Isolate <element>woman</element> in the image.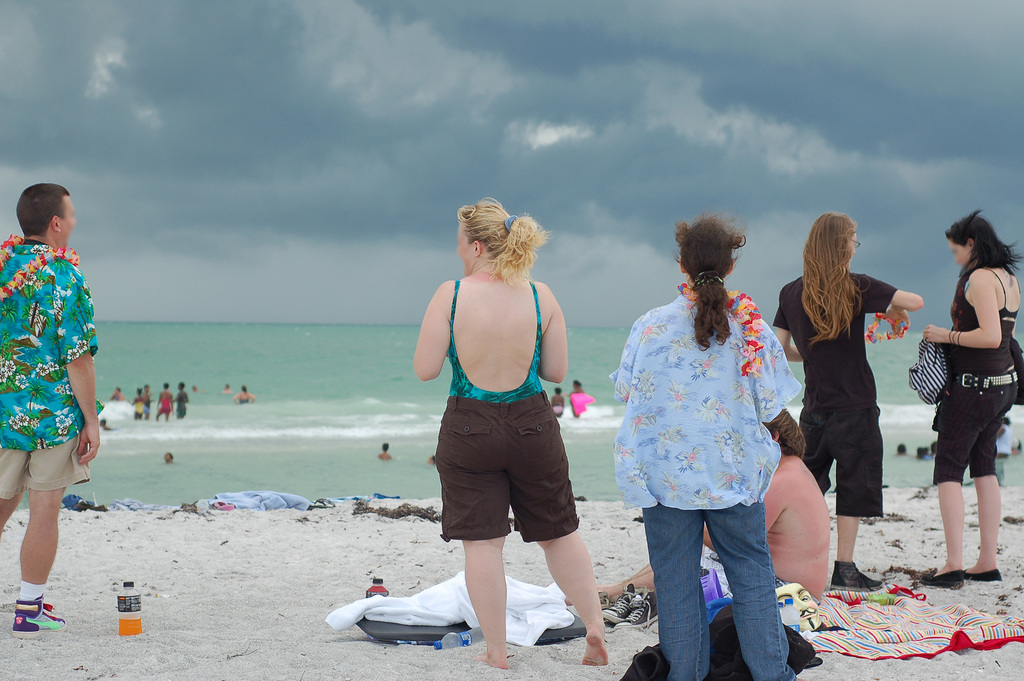
Isolated region: detection(920, 209, 1023, 593).
